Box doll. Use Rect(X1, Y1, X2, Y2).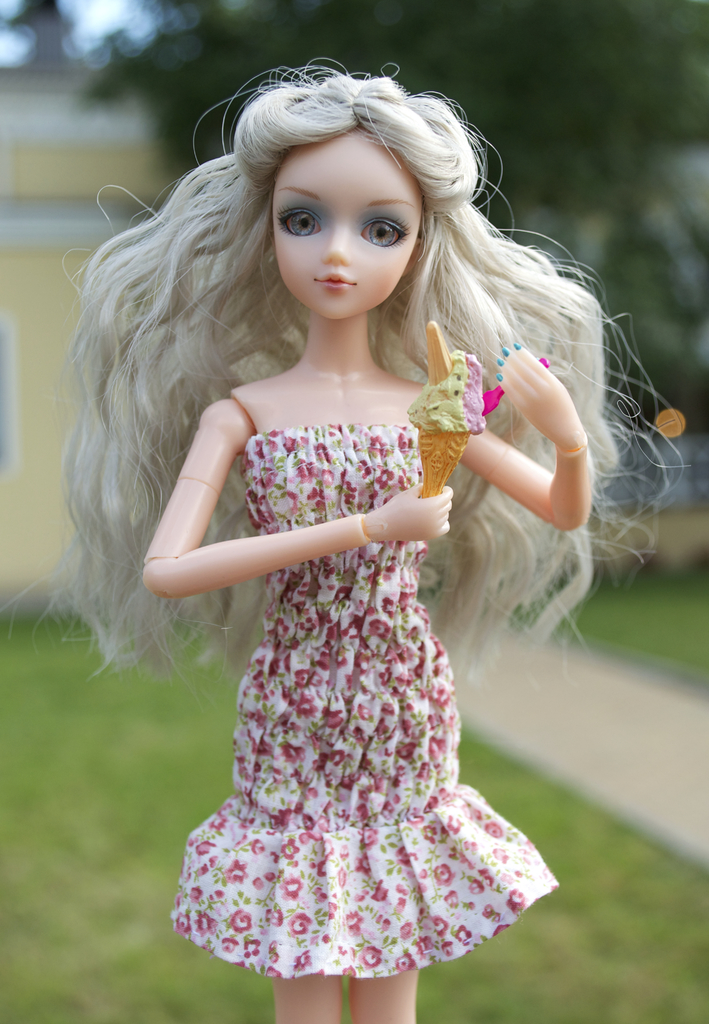
Rect(53, 68, 676, 1023).
